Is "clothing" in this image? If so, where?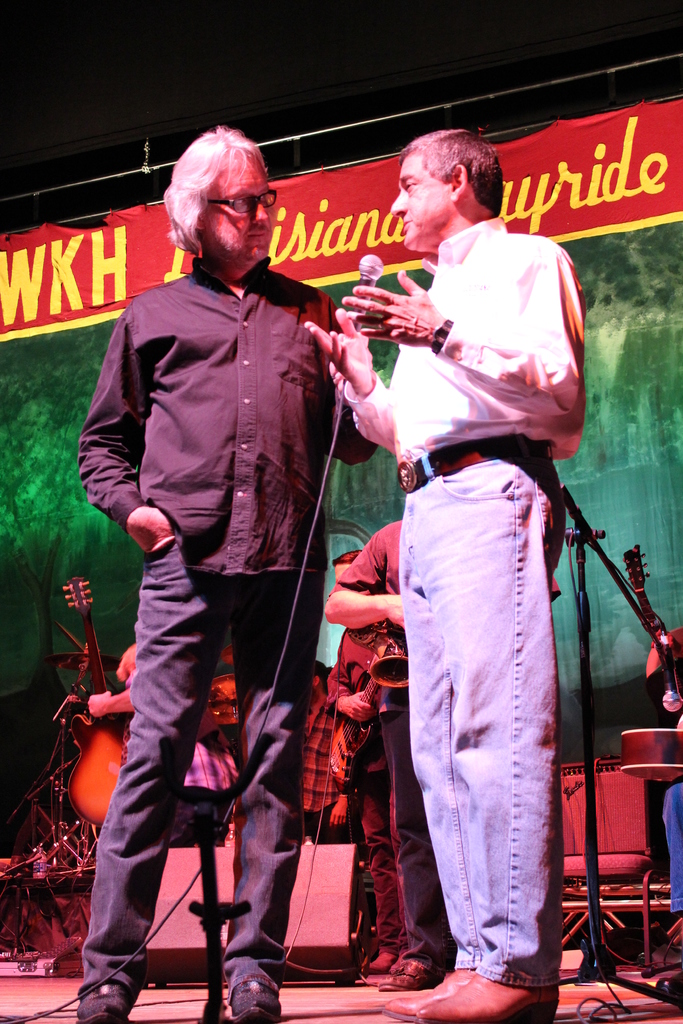
Yes, at left=337, top=514, right=421, bottom=946.
